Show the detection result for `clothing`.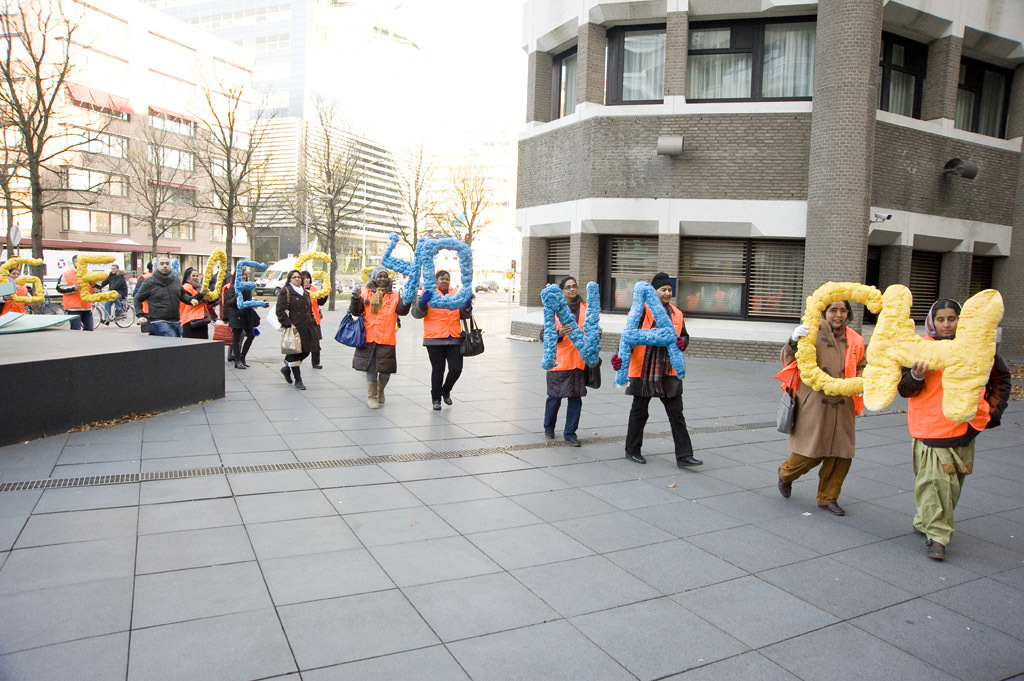
locate(131, 267, 192, 337).
